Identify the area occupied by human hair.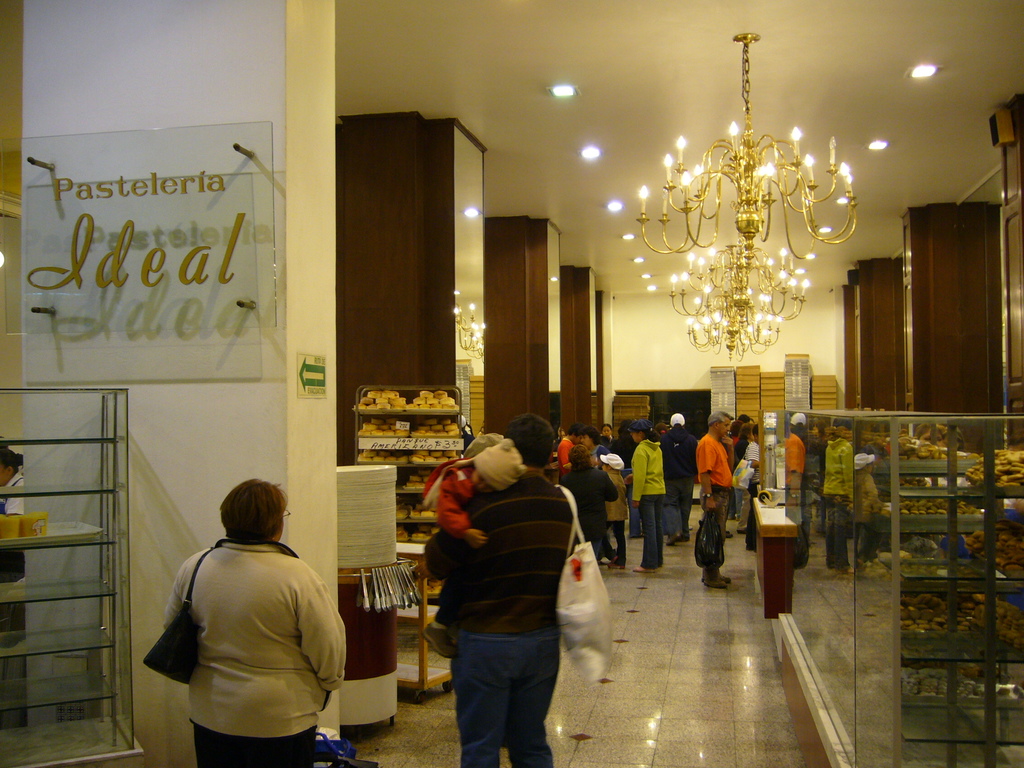
Area: {"x1": 502, "y1": 411, "x2": 556, "y2": 467}.
